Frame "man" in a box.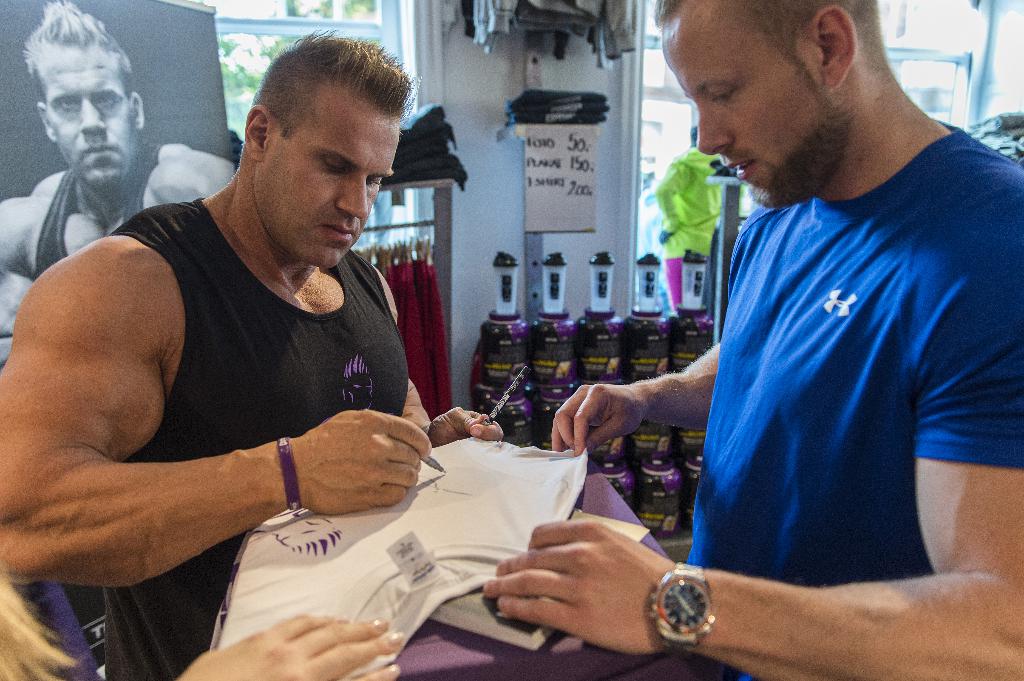
<region>483, 0, 1023, 680</region>.
